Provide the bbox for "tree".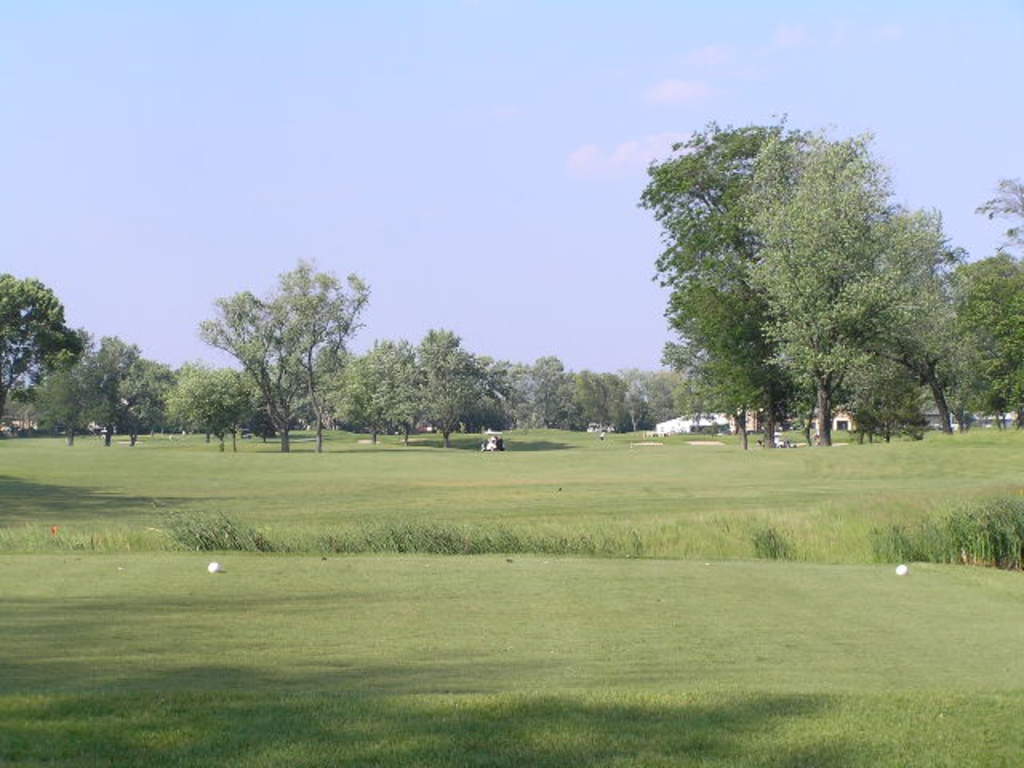
(left=763, top=146, right=954, bottom=442).
